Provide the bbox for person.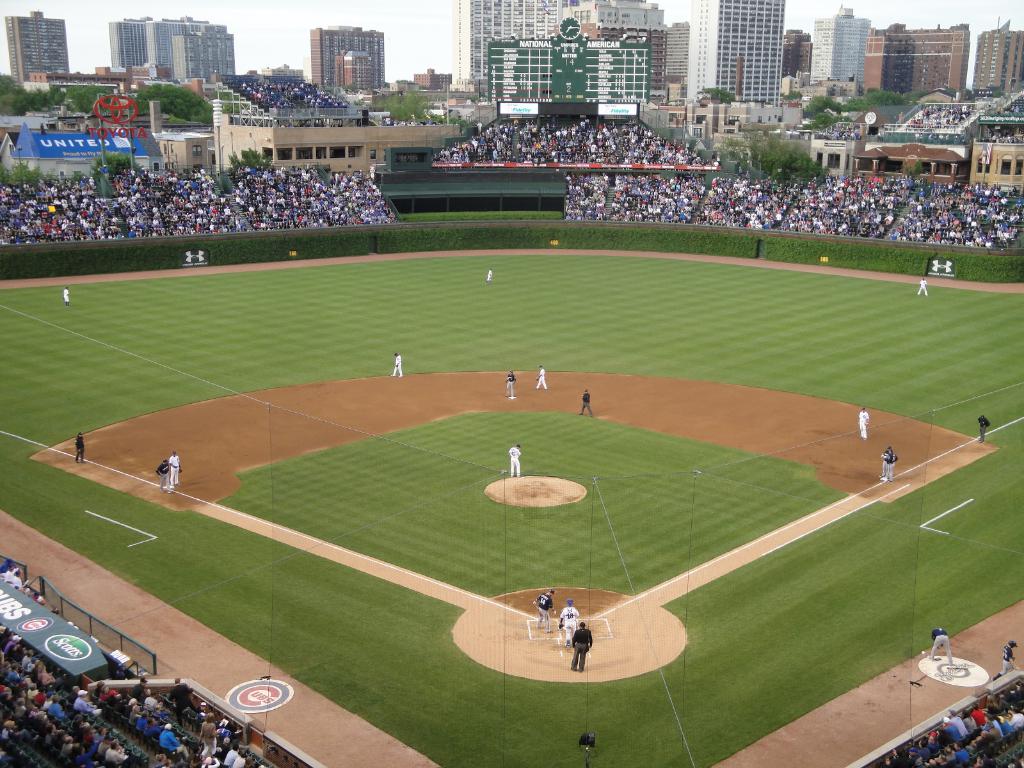
980:418:988:440.
